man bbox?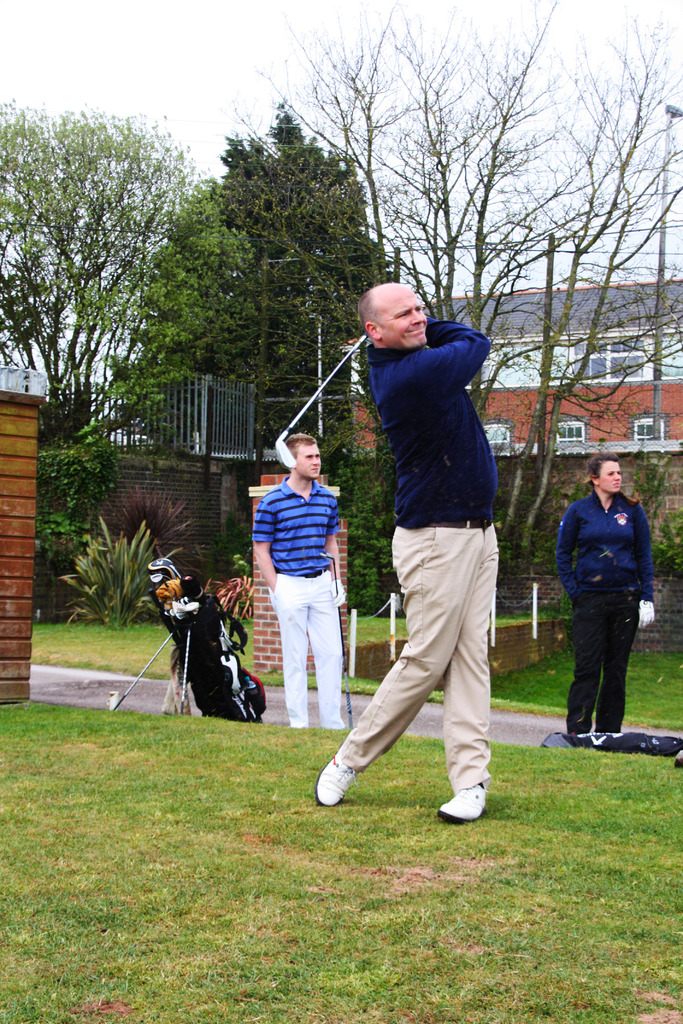
Rect(313, 277, 523, 824)
